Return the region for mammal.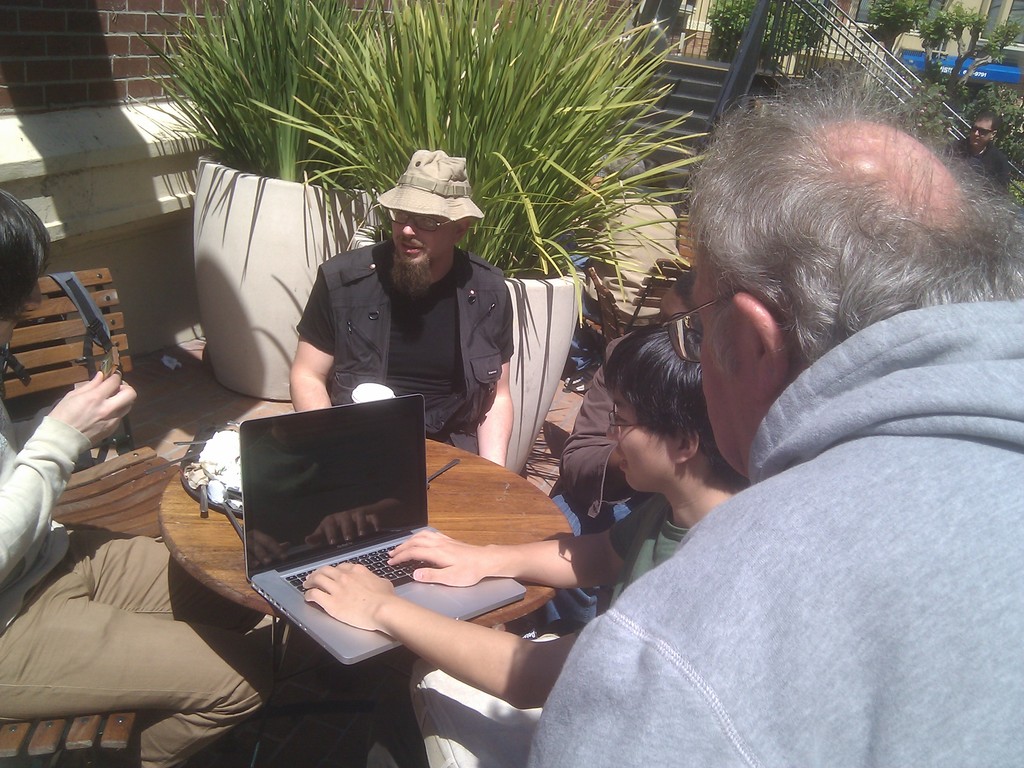
<bbox>395, 66, 1023, 767</bbox>.
